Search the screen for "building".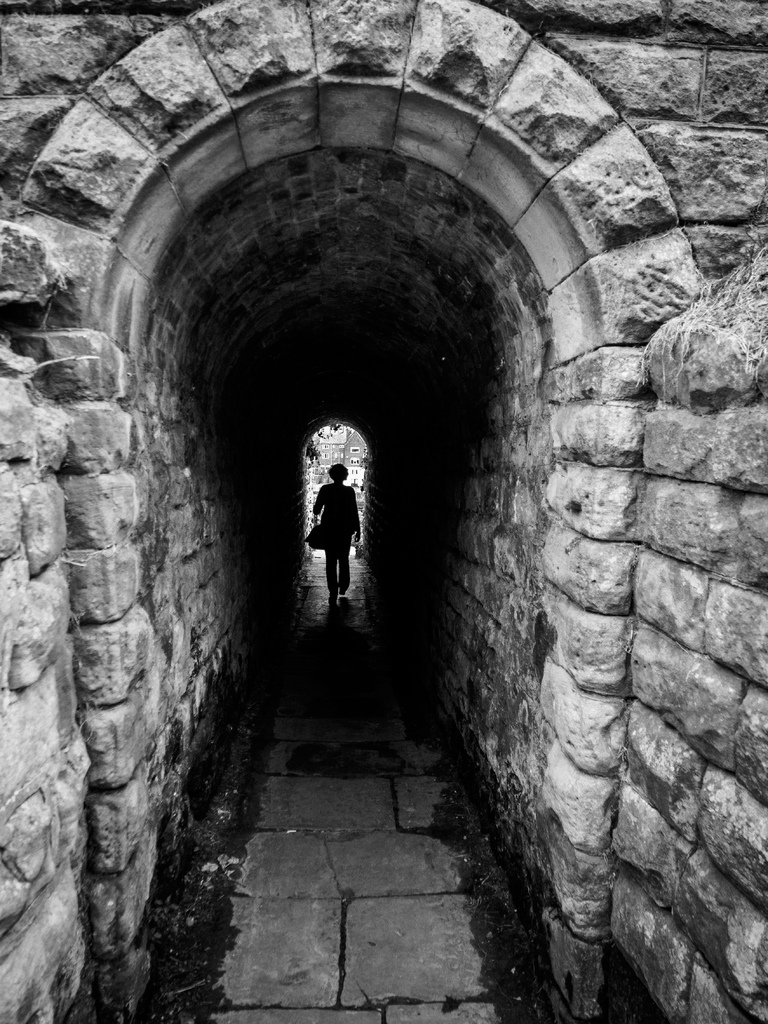
Found at x1=0 y1=0 x2=767 y2=1023.
